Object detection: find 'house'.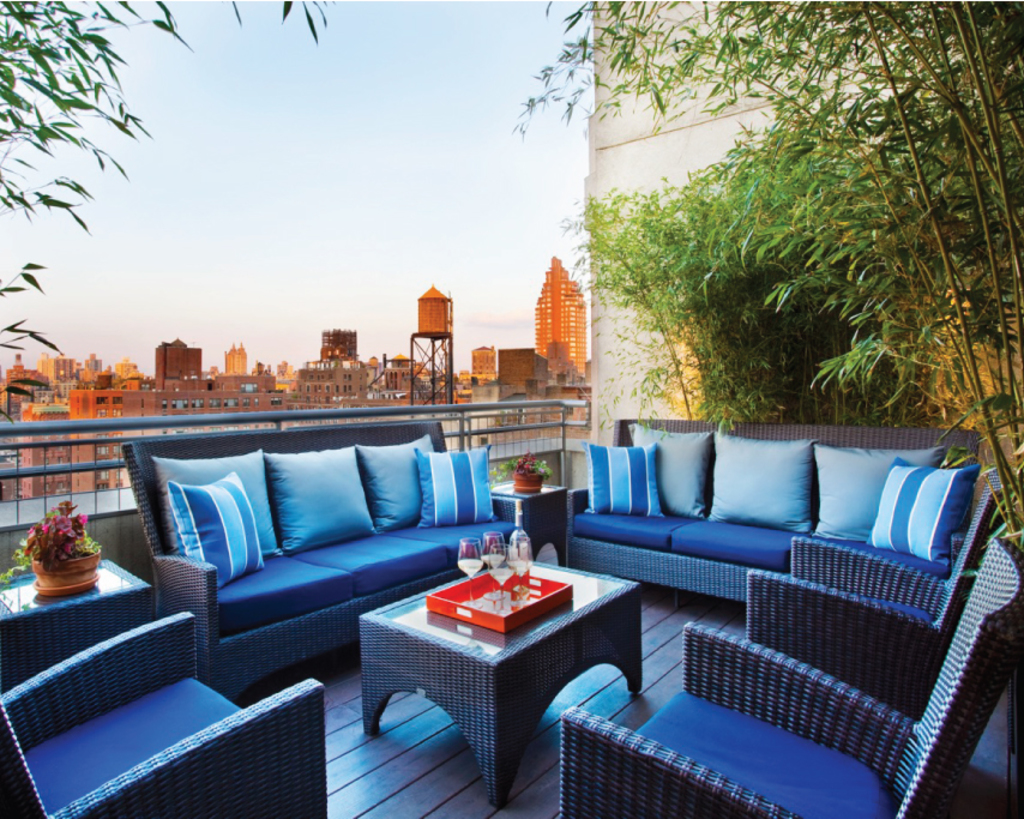
139, 337, 199, 390.
